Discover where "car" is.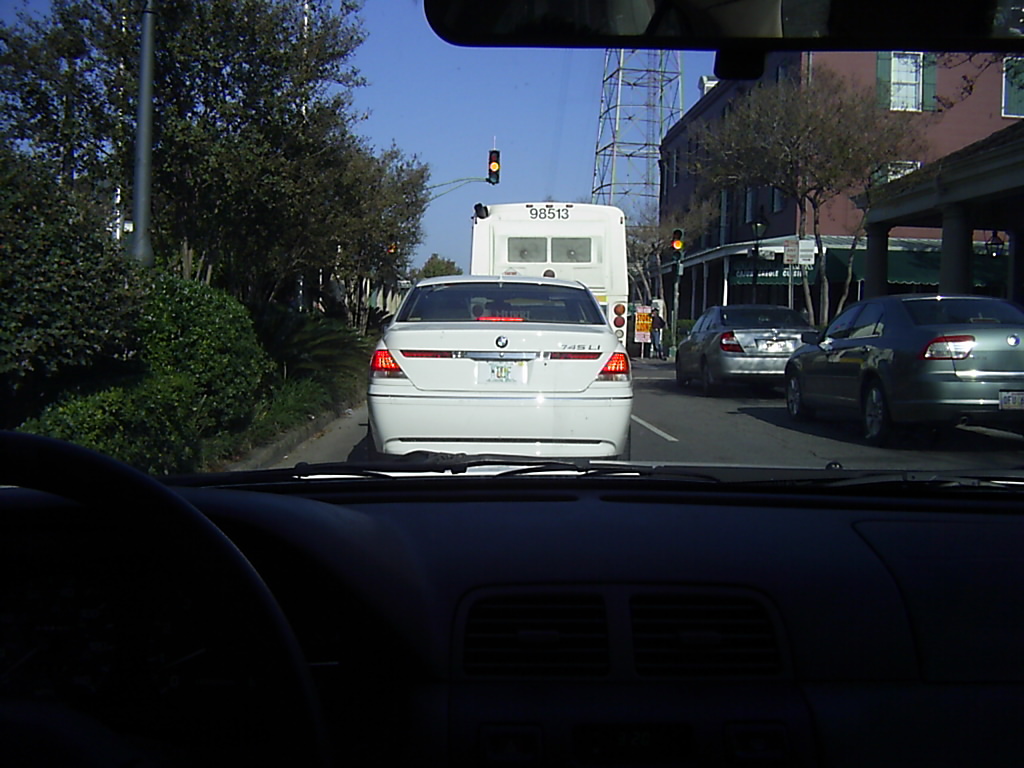
Discovered at box(365, 273, 631, 461).
